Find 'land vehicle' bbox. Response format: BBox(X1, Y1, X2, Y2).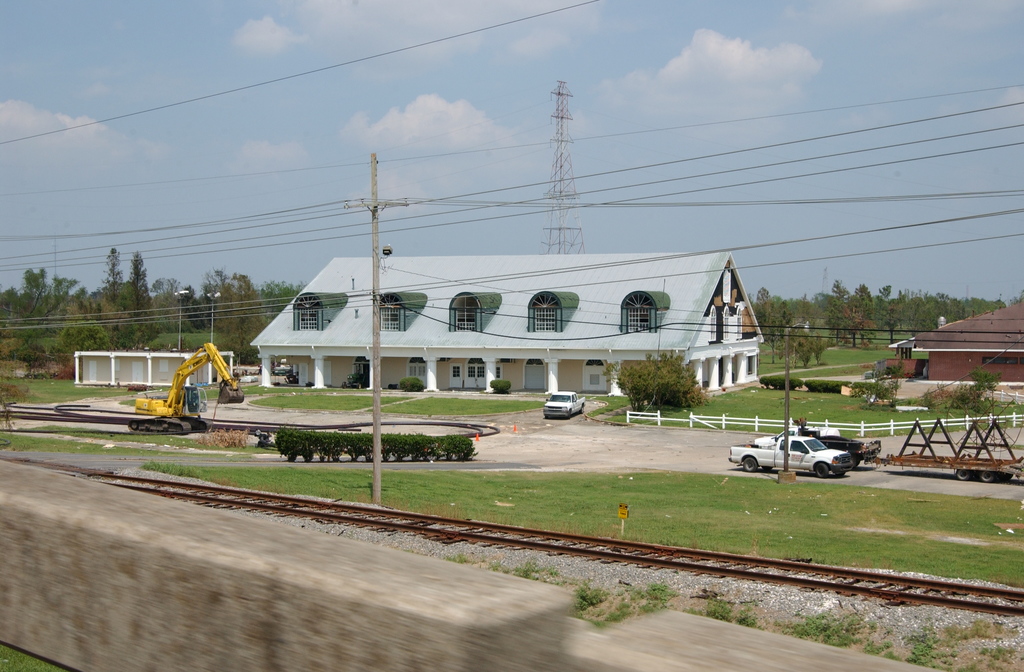
BBox(540, 388, 591, 421).
